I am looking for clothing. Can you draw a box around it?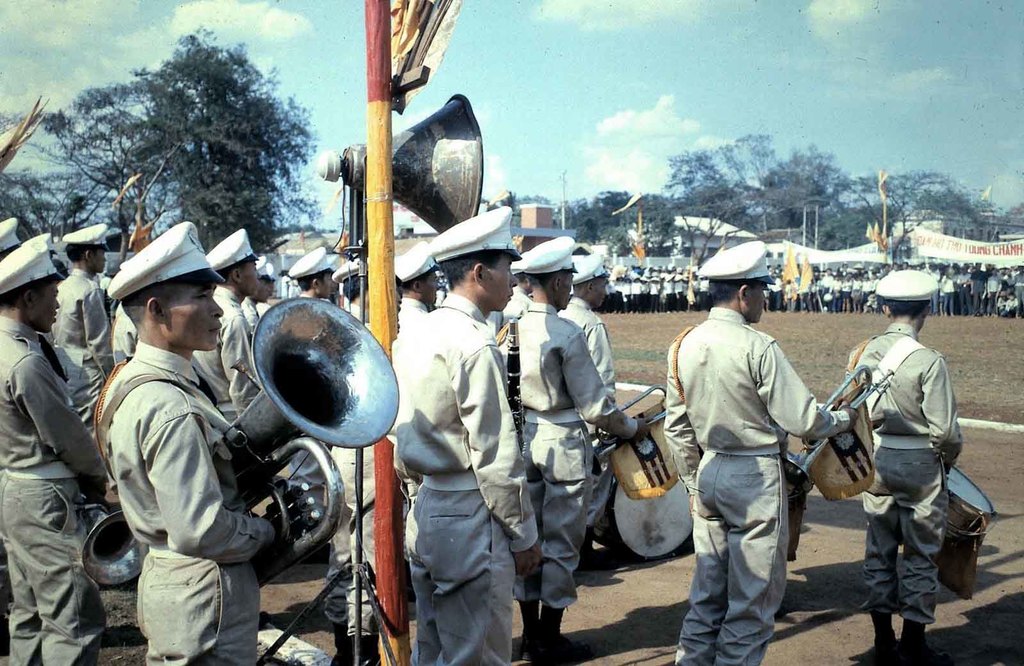
Sure, the bounding box is <region>557, 296, 614, 525</region>.
